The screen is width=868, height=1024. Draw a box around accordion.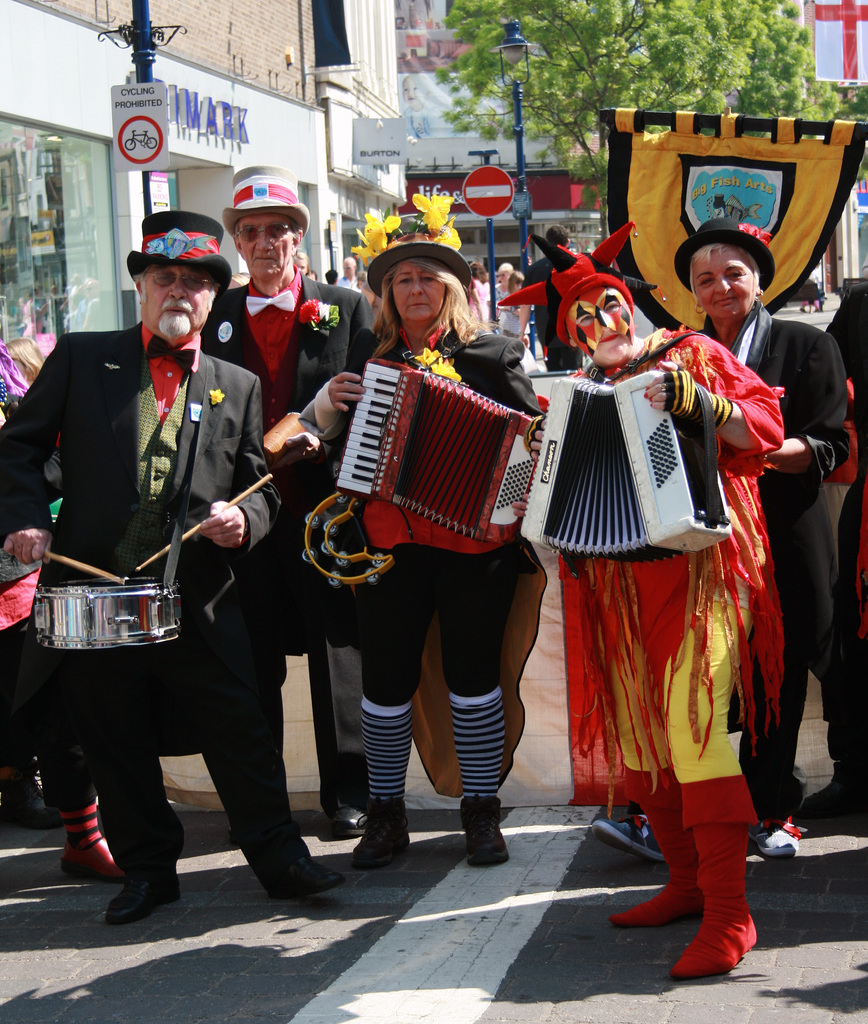
crop(521, 368, 731, 562).
